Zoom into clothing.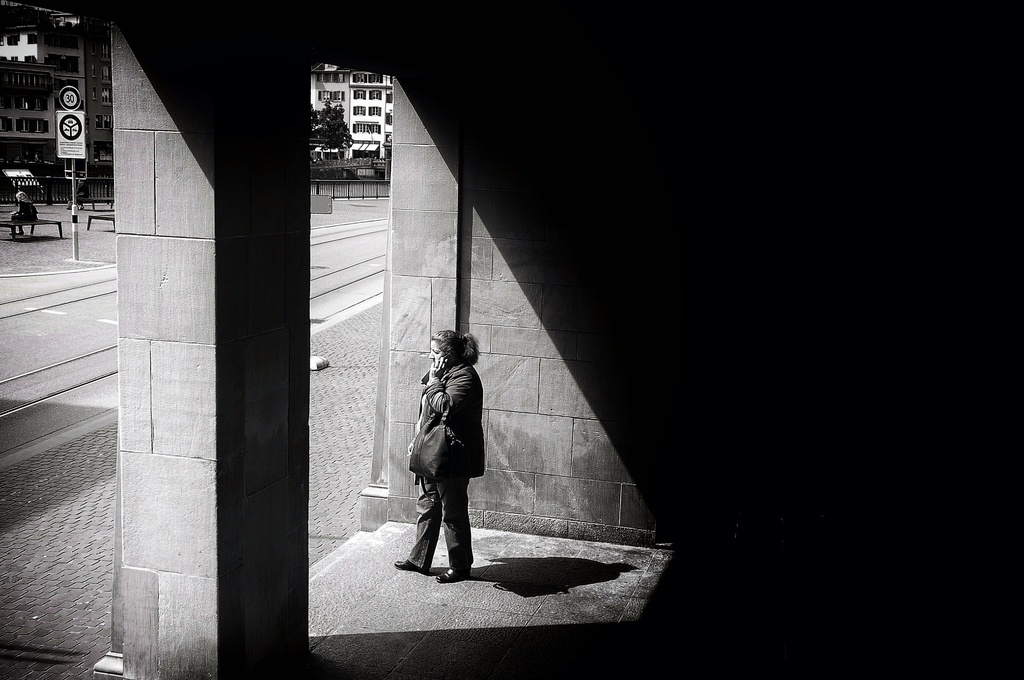
Zoom target: 402:359:484:576.
